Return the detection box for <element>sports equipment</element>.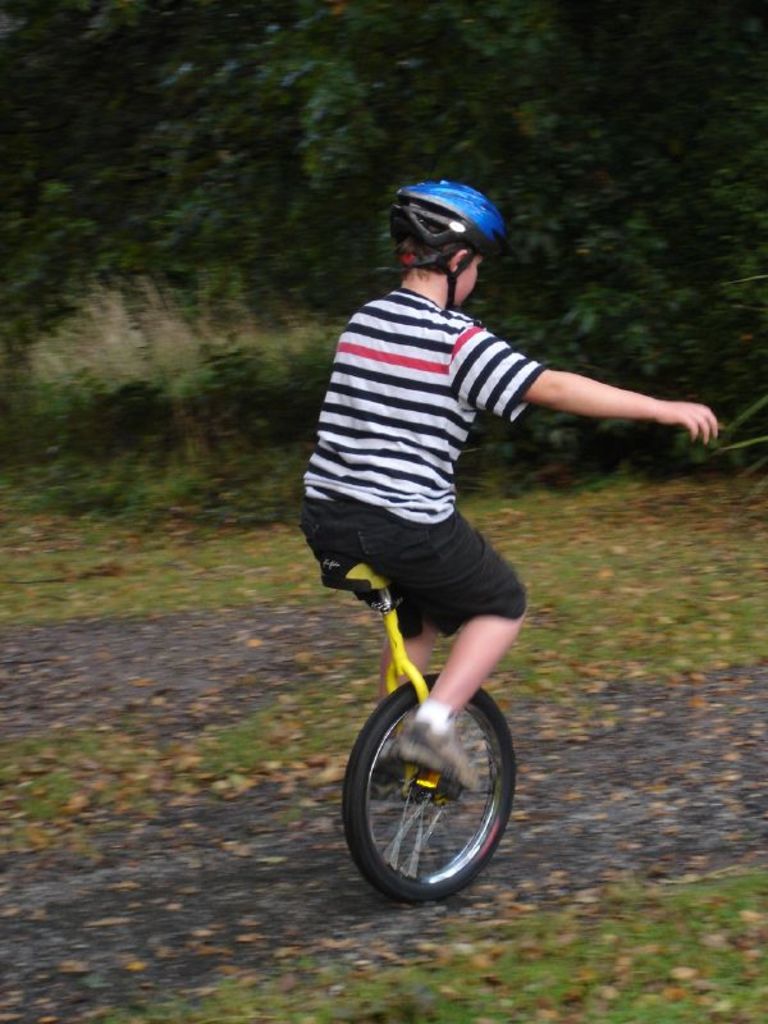
rect(389, 175, 508, 314).
